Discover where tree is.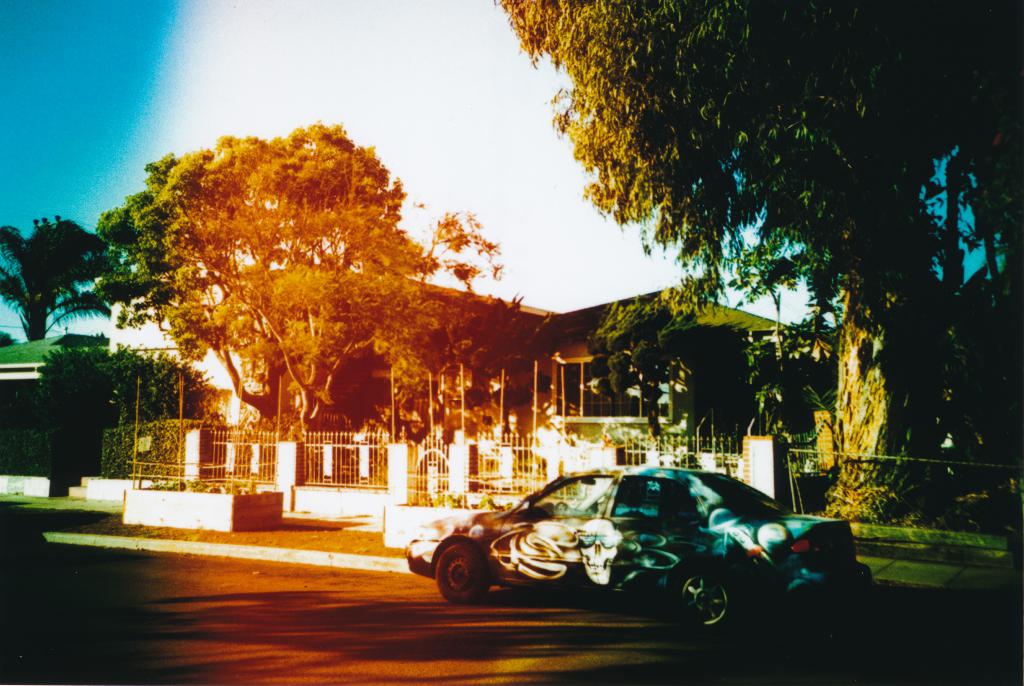
Discovered at [left=650, top=325, right=765, bottom=468].
